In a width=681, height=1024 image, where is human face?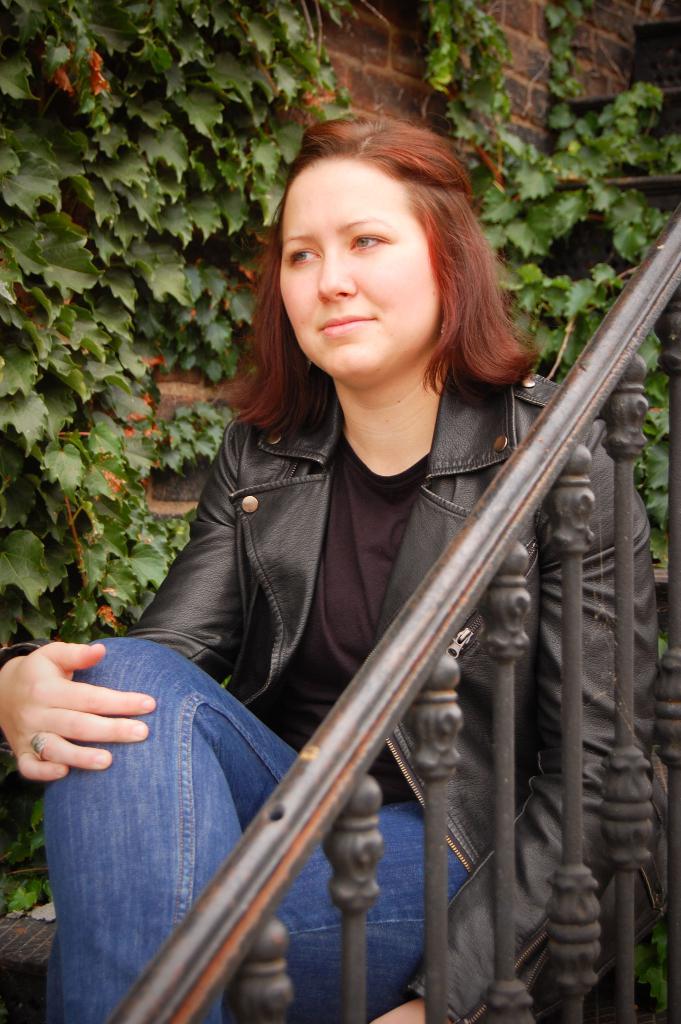
left=281, top=152, right=442, bottom=378.
